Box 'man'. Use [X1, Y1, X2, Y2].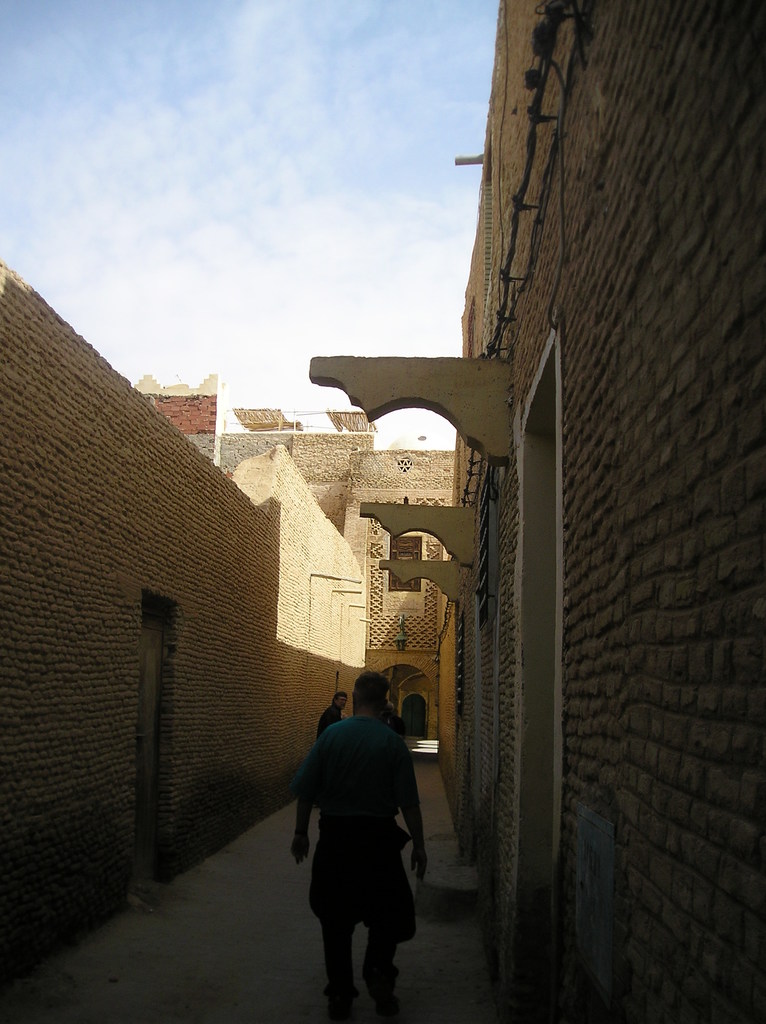
[317, 689, 346, 740].
